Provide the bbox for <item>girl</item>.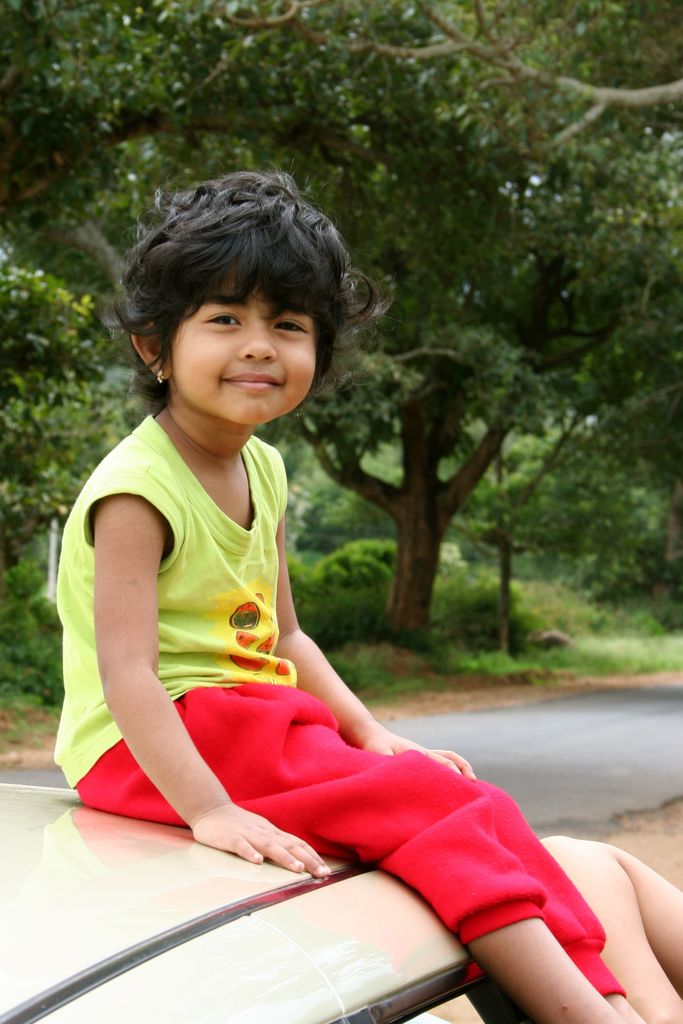
<region>51, 173, 645, 1023</region>.
